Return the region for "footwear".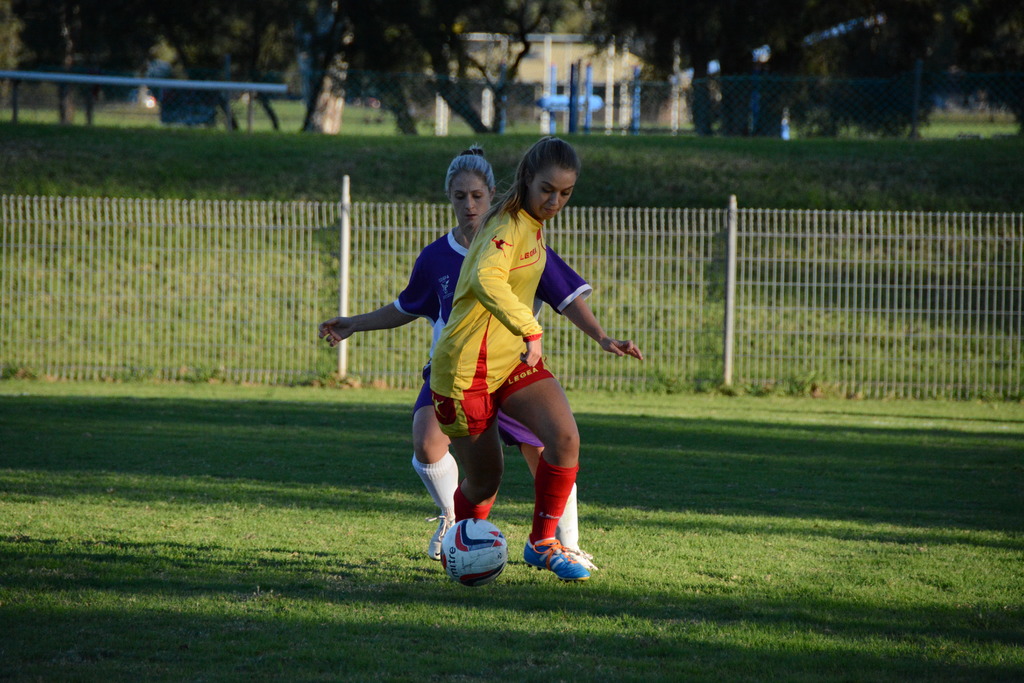
(left=424, top=513, right=461, bottom=561).
